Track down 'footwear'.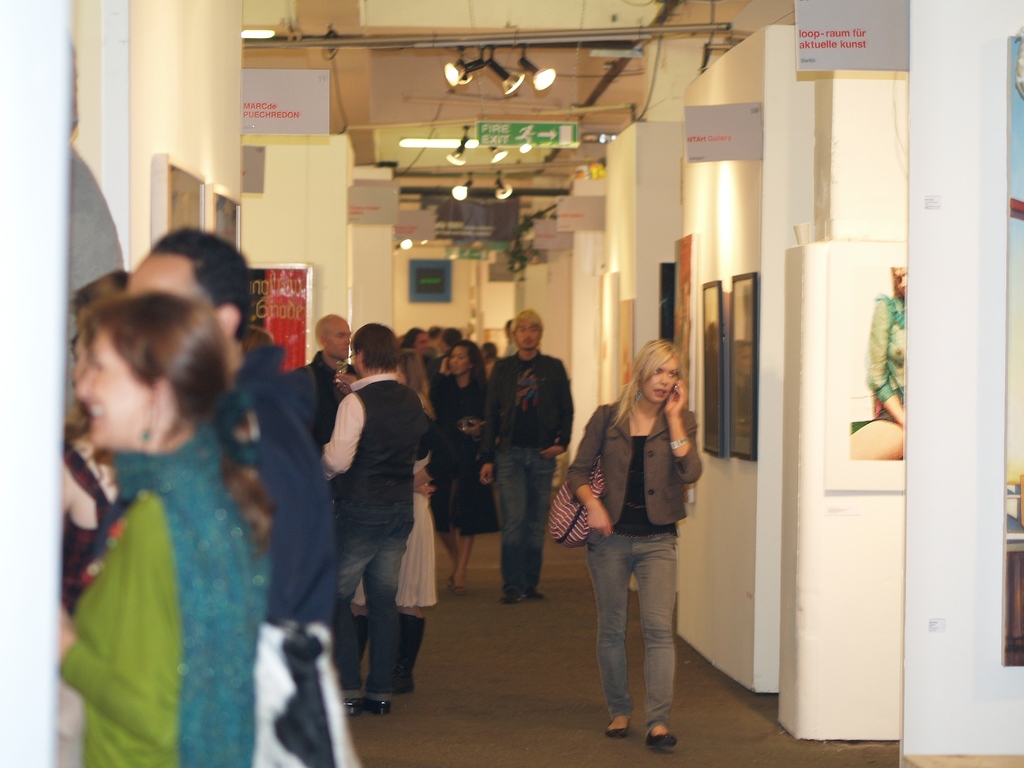
Tracked to {"left": 644, "top": 733, "right": 677, "bottom": 746}.
